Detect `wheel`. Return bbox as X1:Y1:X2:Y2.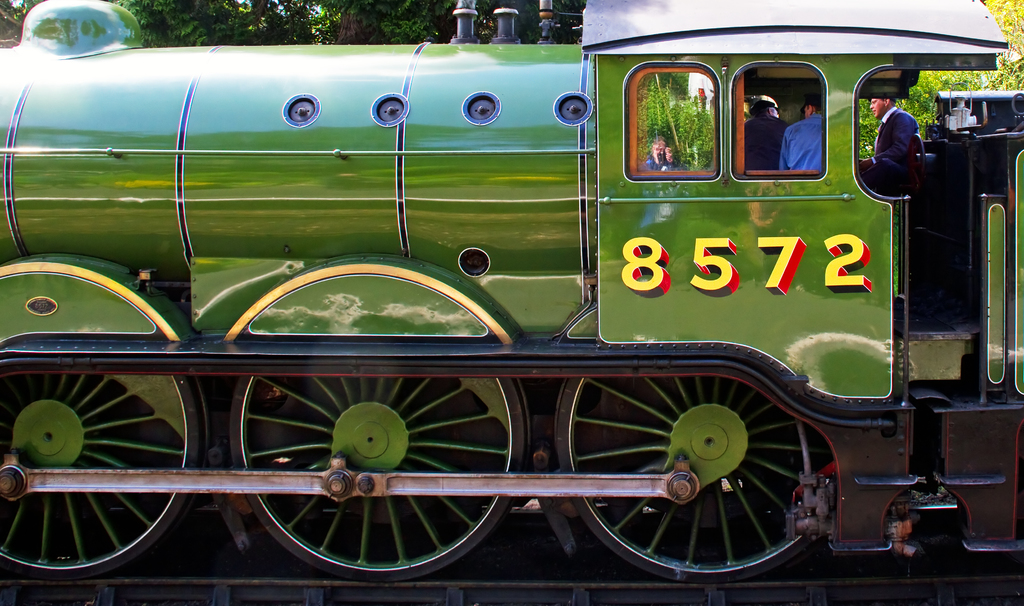
0:375:206:571.
